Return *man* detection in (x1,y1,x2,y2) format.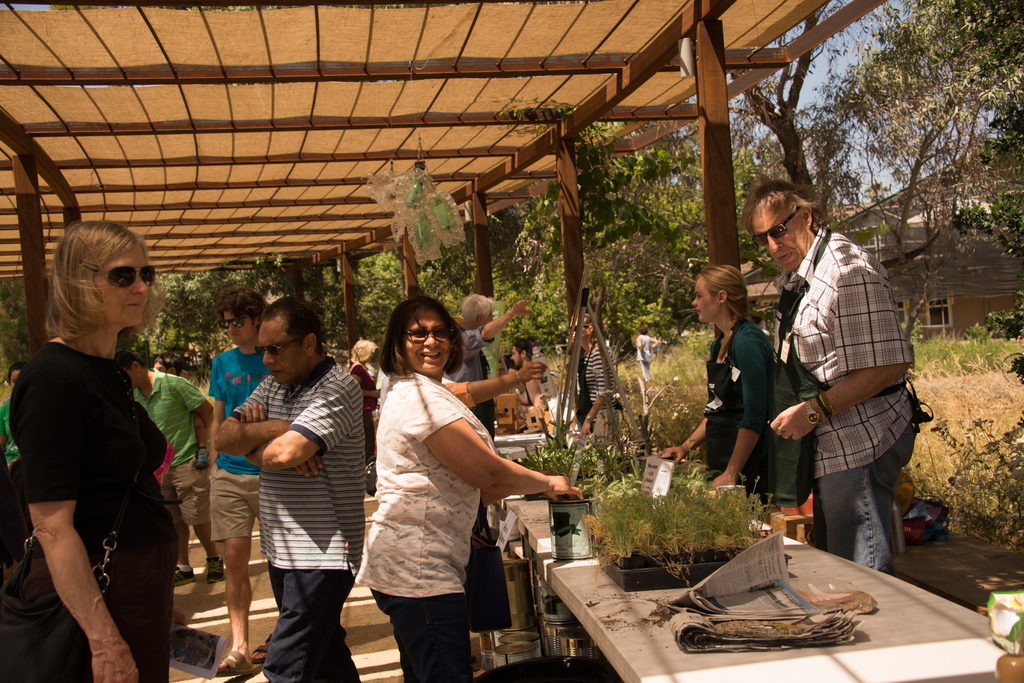
(206,289,280,673).
